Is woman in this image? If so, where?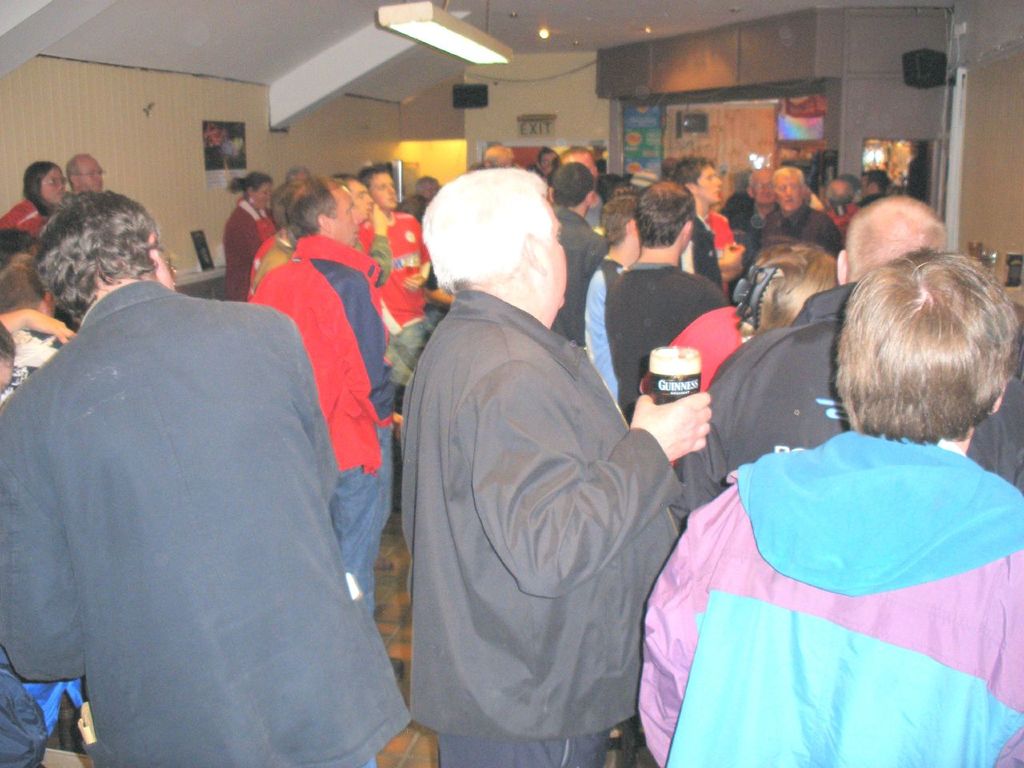
Yes, at bbox(0, 162, 68, 240).
